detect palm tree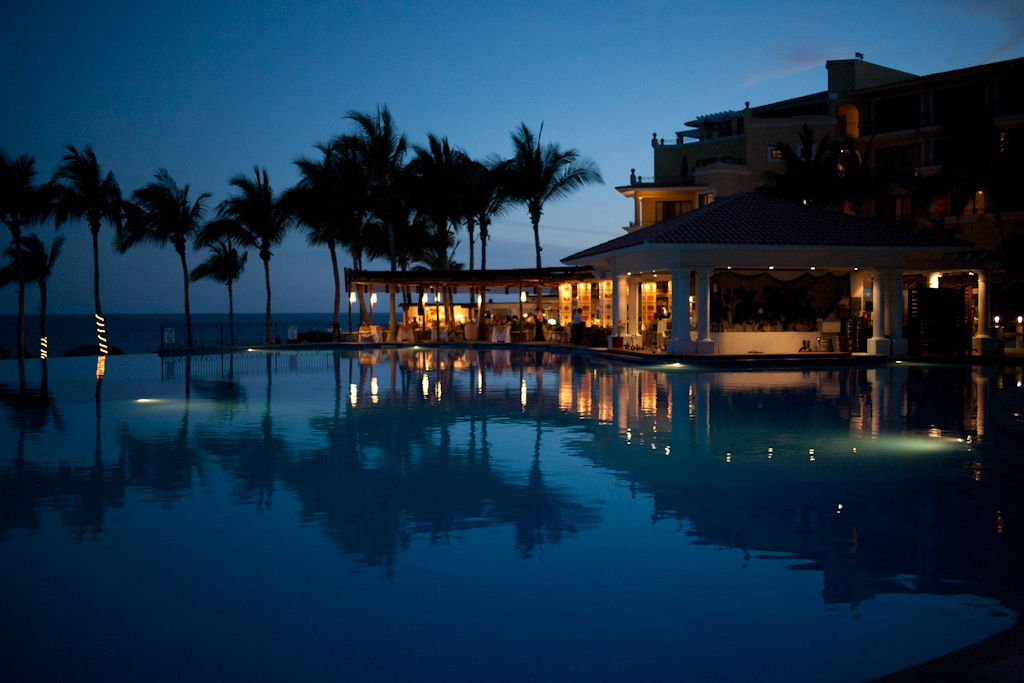
<region>232, 165, 293, 352</region>
